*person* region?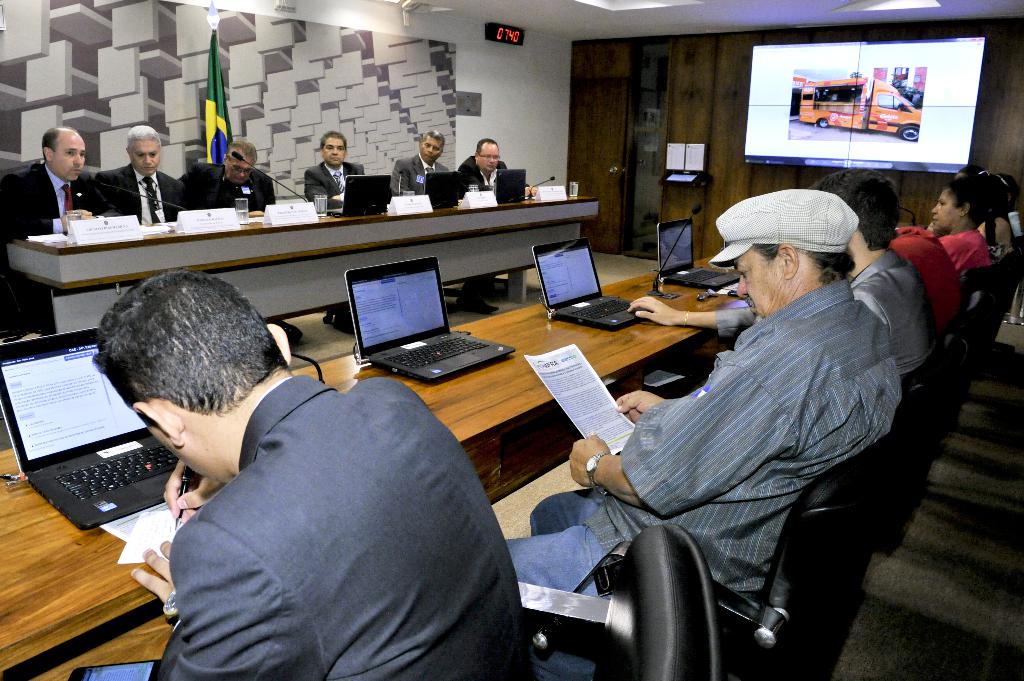
bbox(925, 170, 1000, 296)
